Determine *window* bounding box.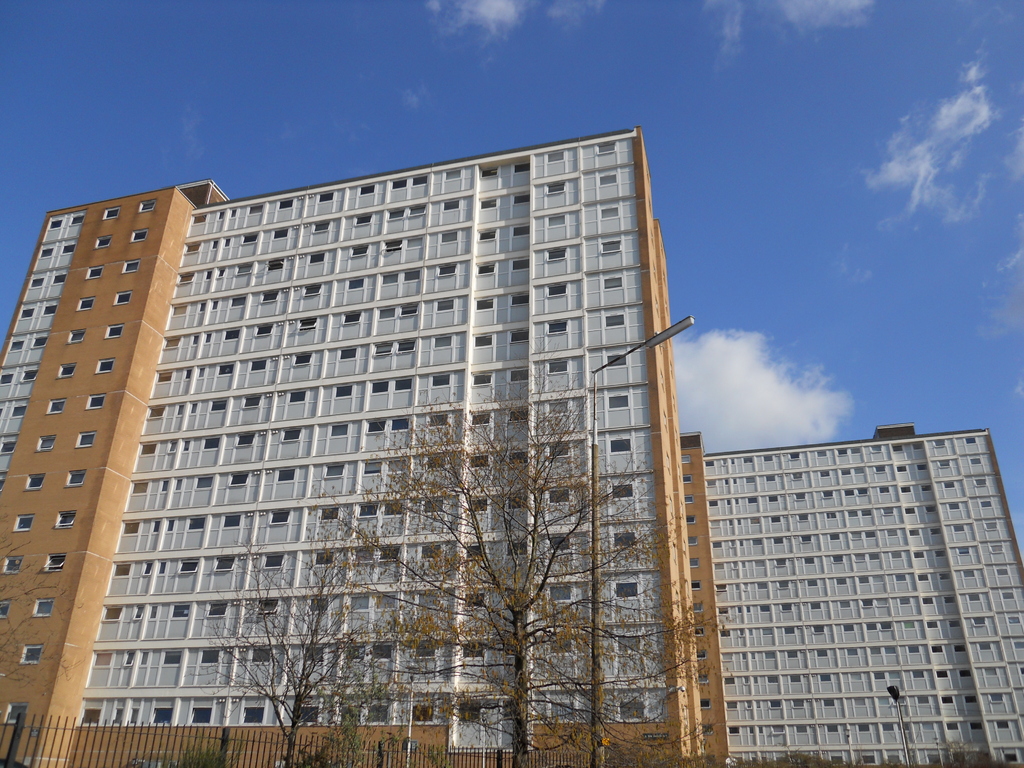
Determined: x1=943 y1=596 x2=956 y2=604.
